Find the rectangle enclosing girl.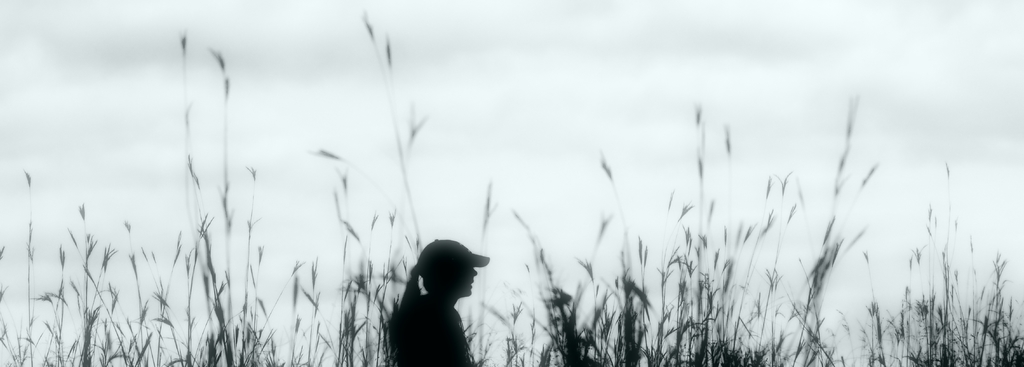
Rect(385, 240, 488, 366).
